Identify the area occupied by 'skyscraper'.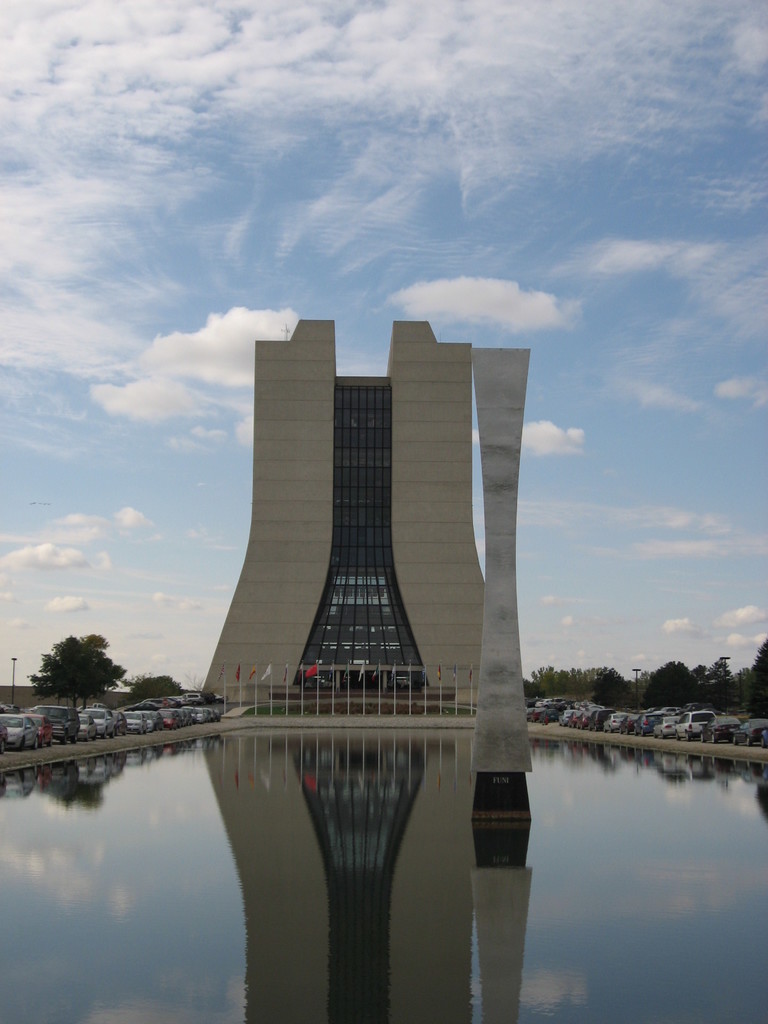
Area: {"left": 222, "top": 292, "right": 479, "bottom": 726}.
